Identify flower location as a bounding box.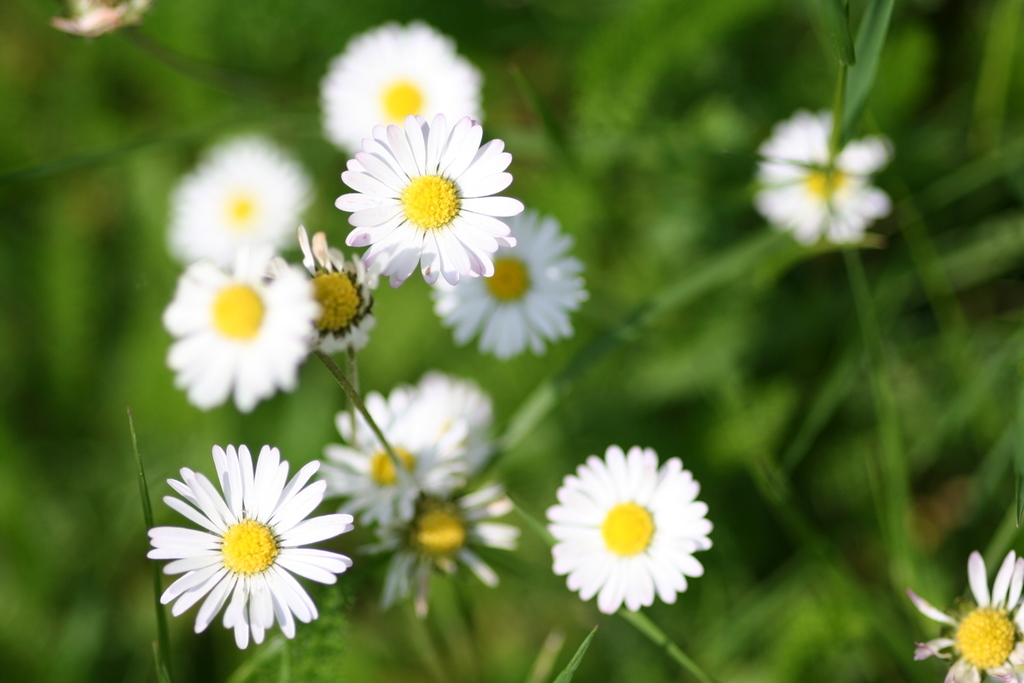
BBox(313, 22, 487, 145).
